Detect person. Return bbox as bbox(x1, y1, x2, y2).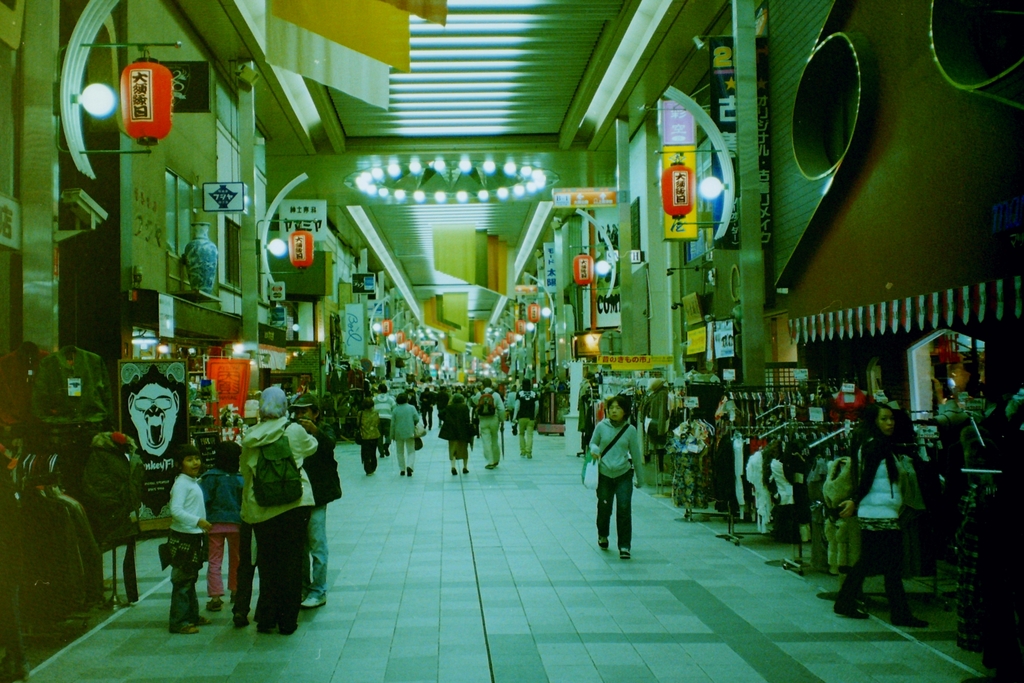
bbox(572, 388, 643, 573).
